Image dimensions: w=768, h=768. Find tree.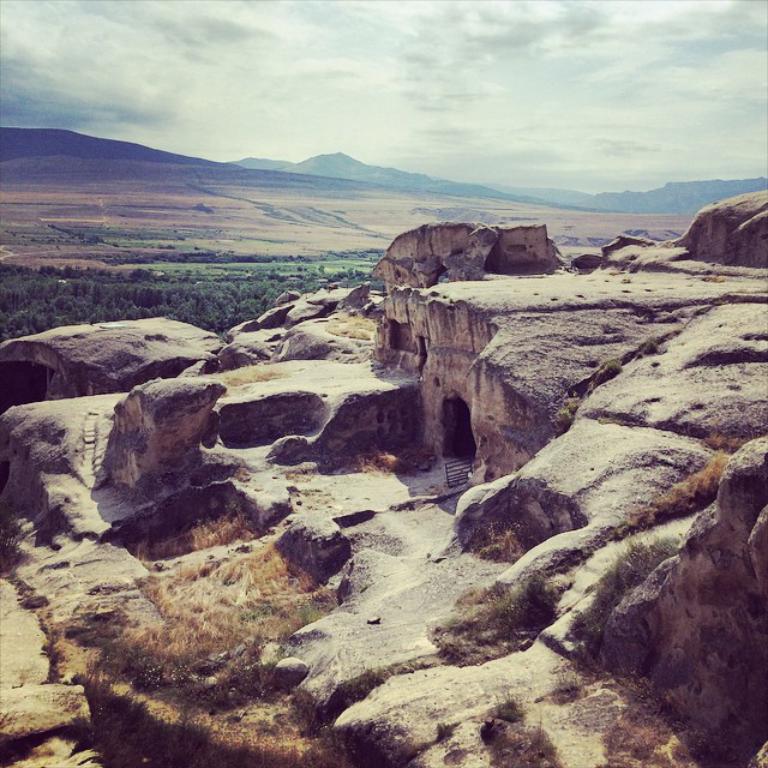
bbox=(85, 280, 107, 306).
